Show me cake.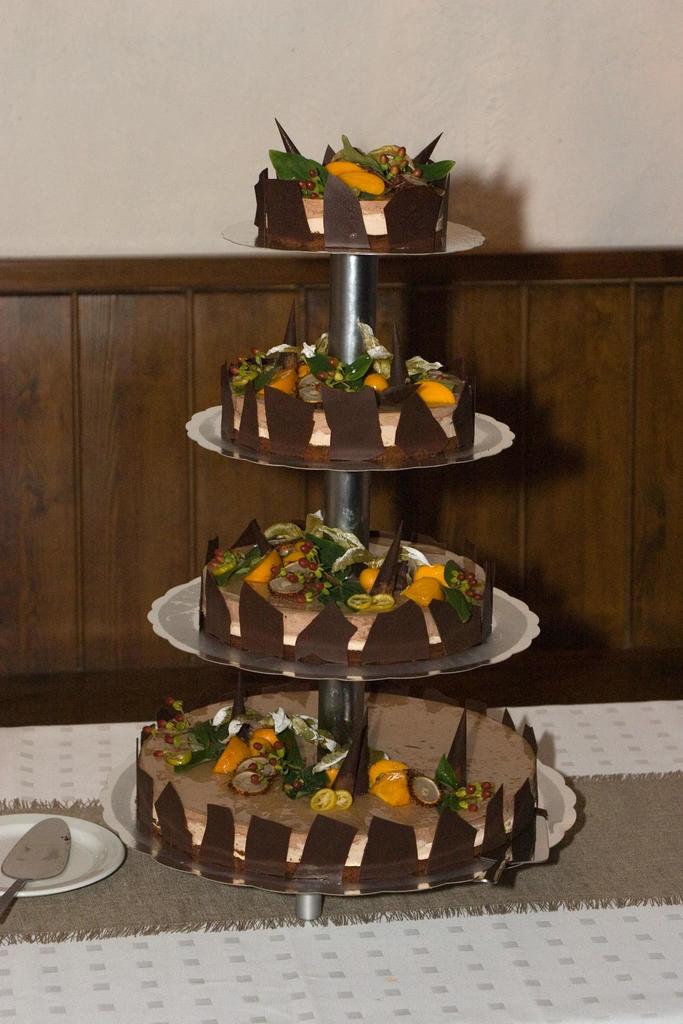
cake is here: [201, 508, 493, 669].
